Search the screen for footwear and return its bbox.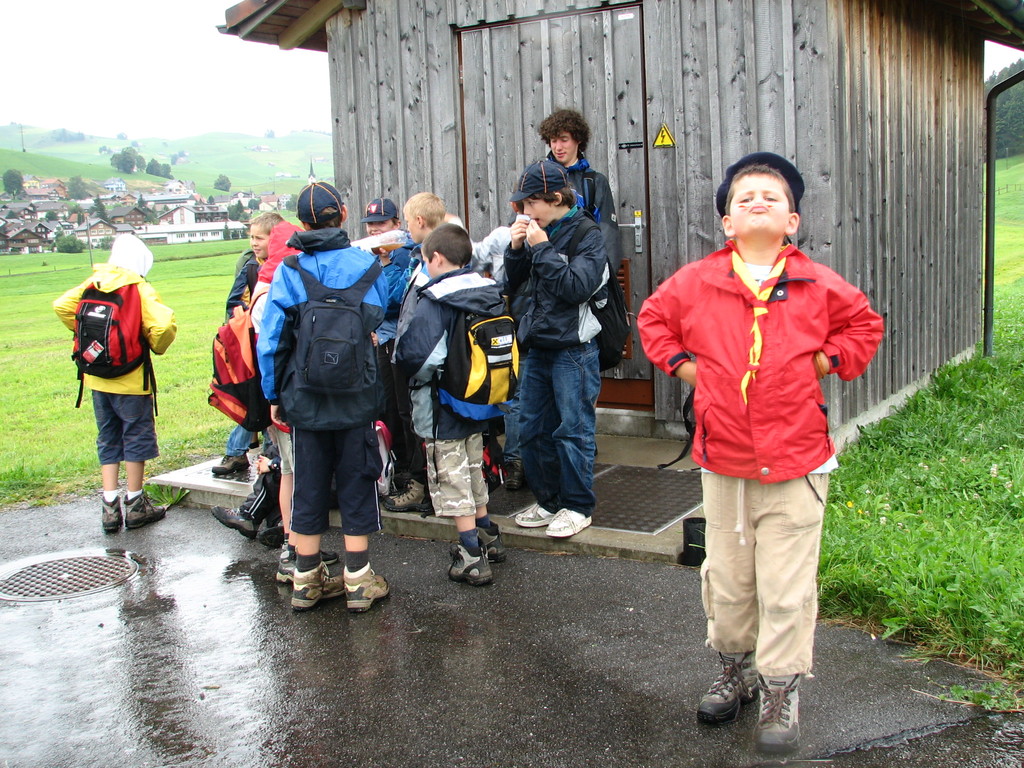
Found: bbox=[507, 458, 524, 490].
